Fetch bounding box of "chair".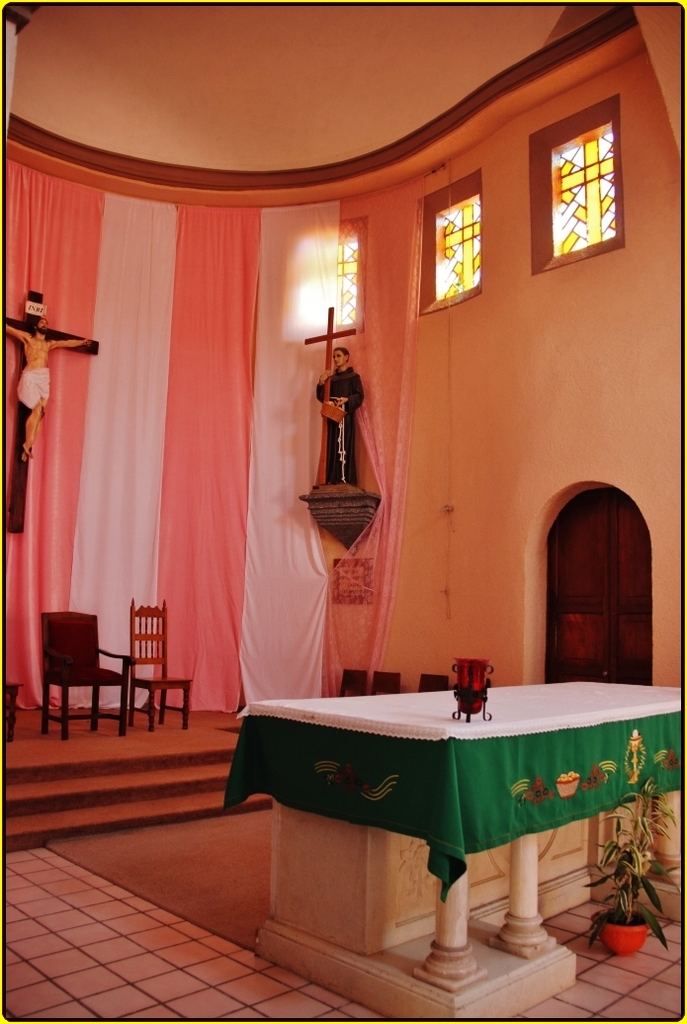
Bbox: BBox(339, 667, 363, 699).
